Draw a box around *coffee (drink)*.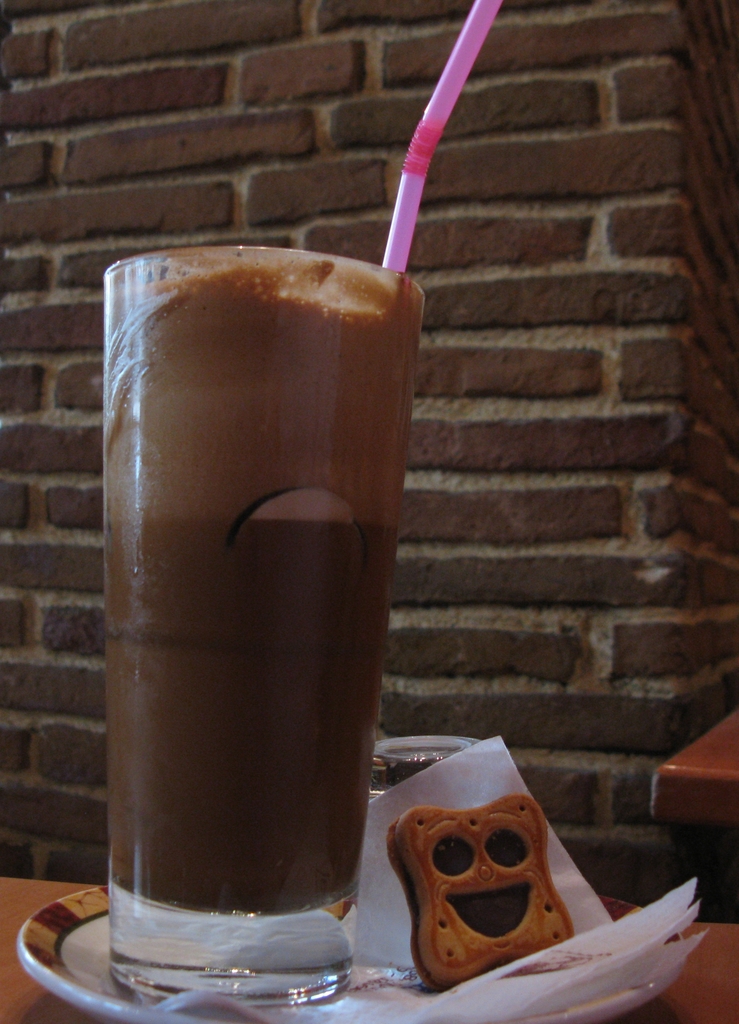
x1=102, y1=515, x2=407, y2=923.
